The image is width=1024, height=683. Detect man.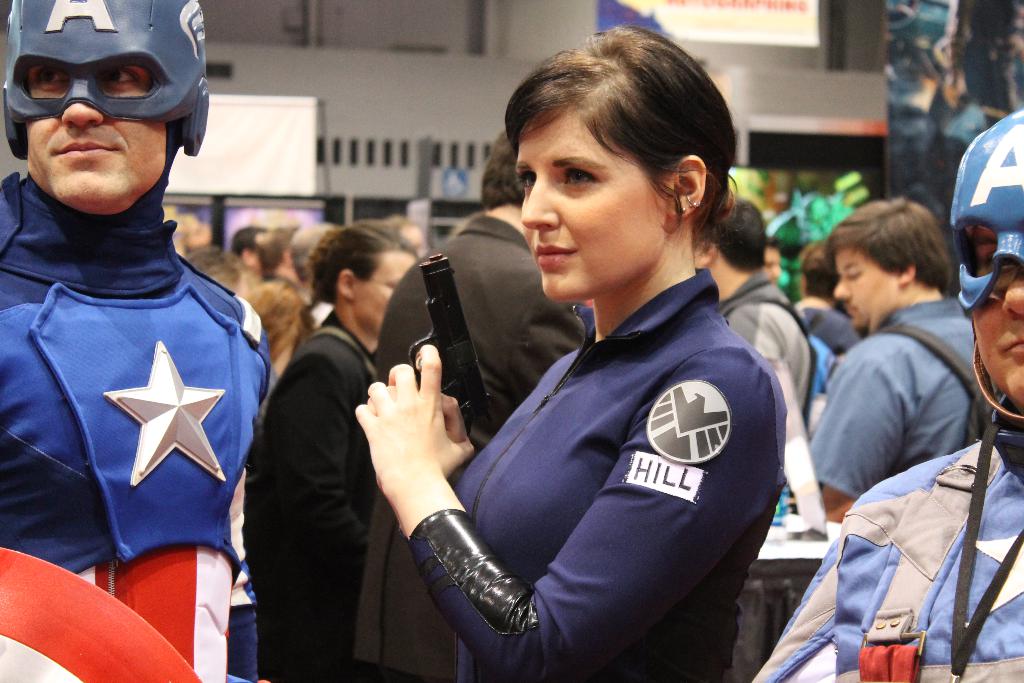
Detection: bbox=(745, 104, 1023, 682).
